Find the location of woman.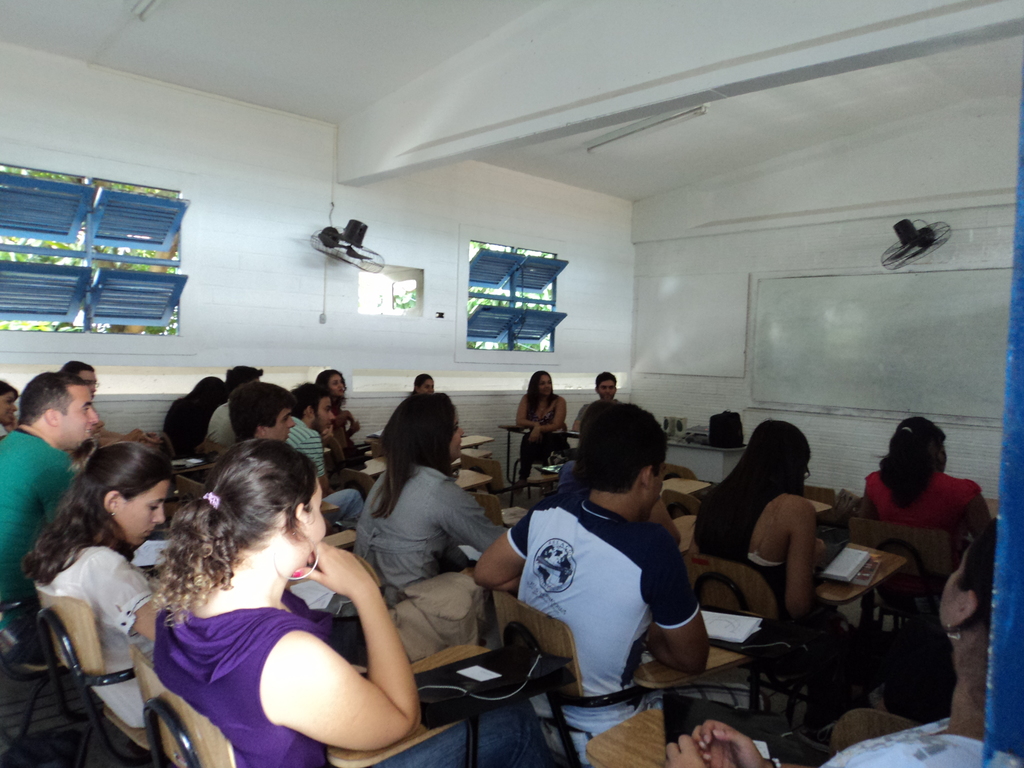
Location: x1=22 y1=438 x2=177 y2=724.
